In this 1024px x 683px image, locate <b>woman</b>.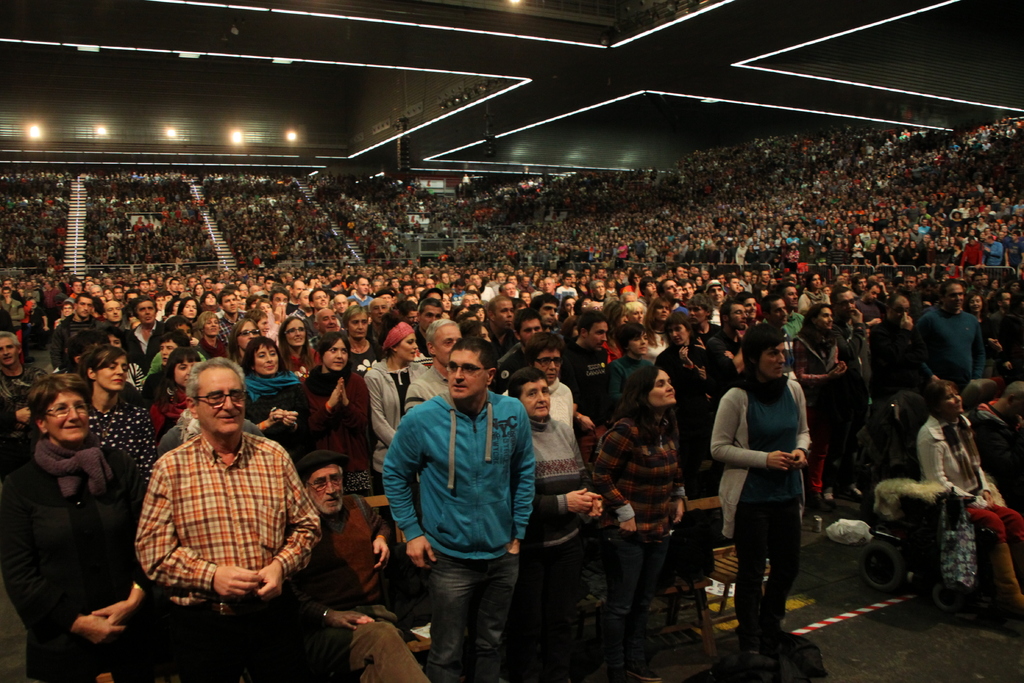
Bounding box: detection(164, 299, 181, 317).
